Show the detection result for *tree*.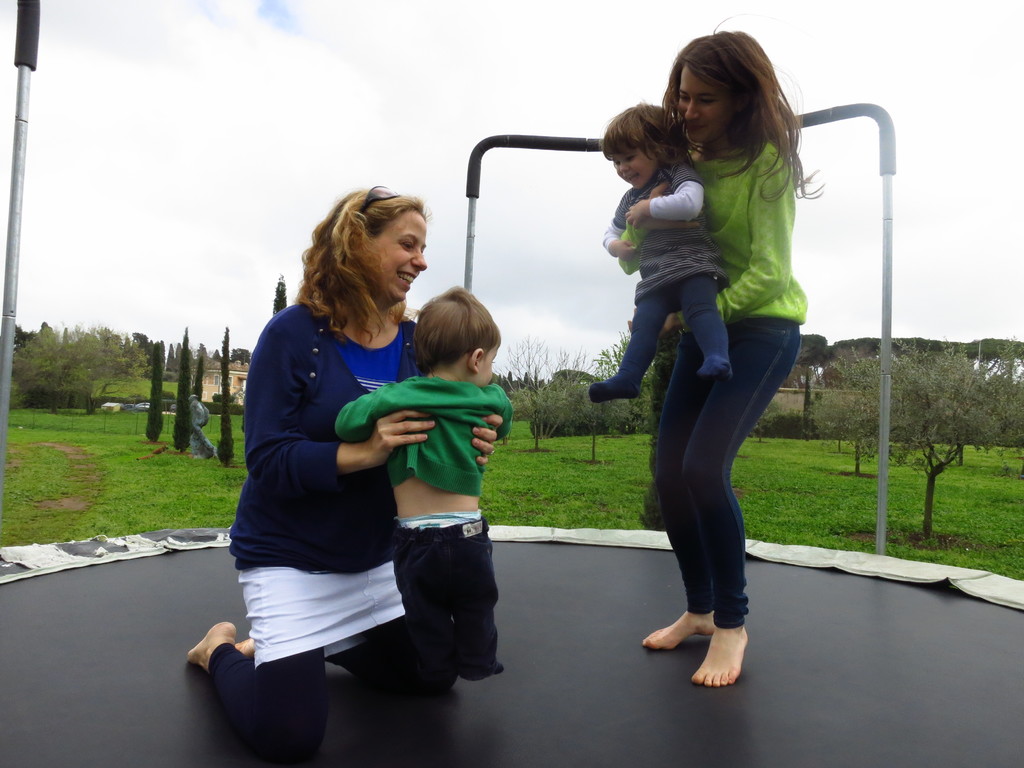
803,333,1023,552.
